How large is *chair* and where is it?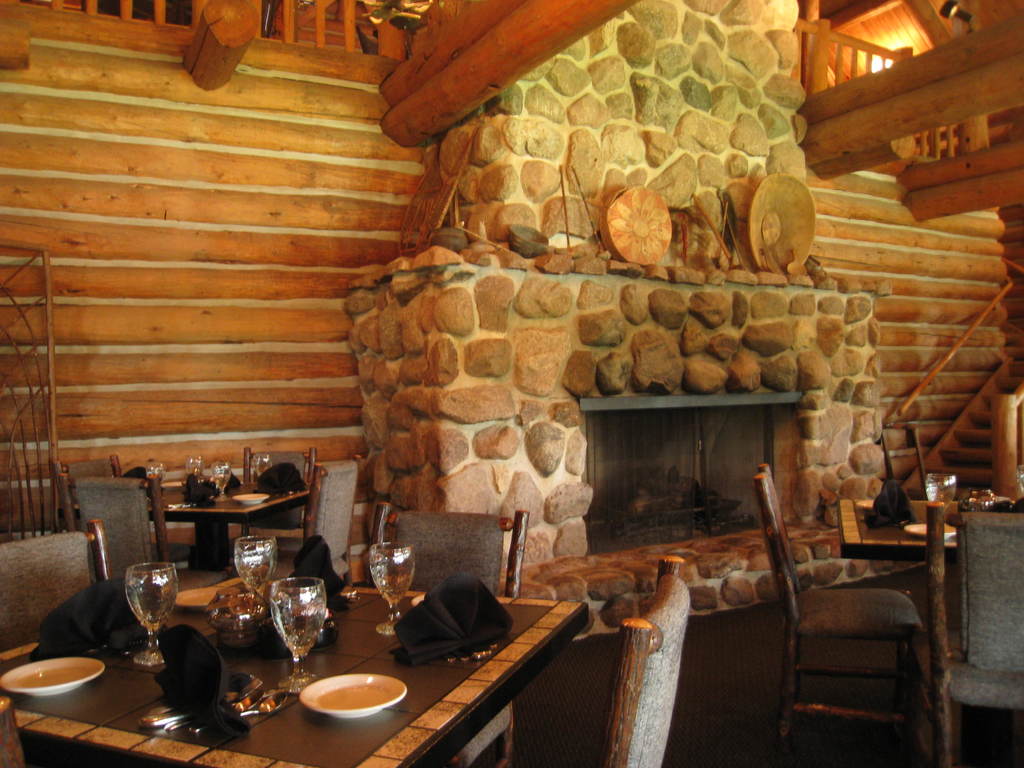
Bounding box: {"left": 52, "top": 451, "right": 123, "bottom": 527}.
